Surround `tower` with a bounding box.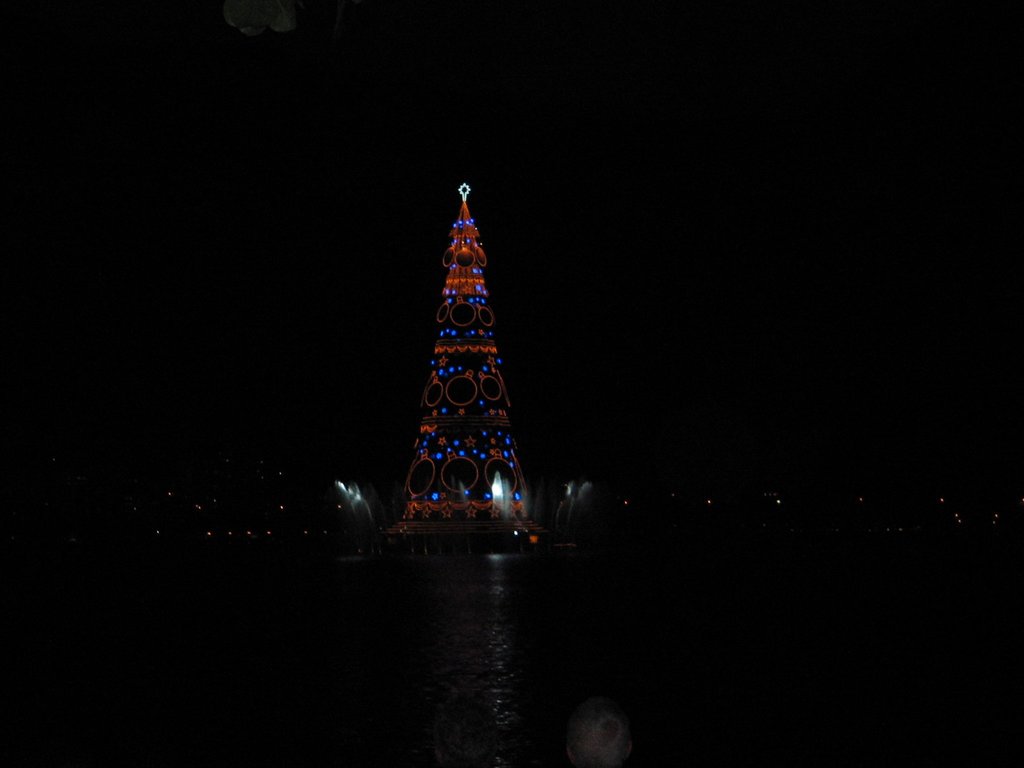
373,170,557,541.
